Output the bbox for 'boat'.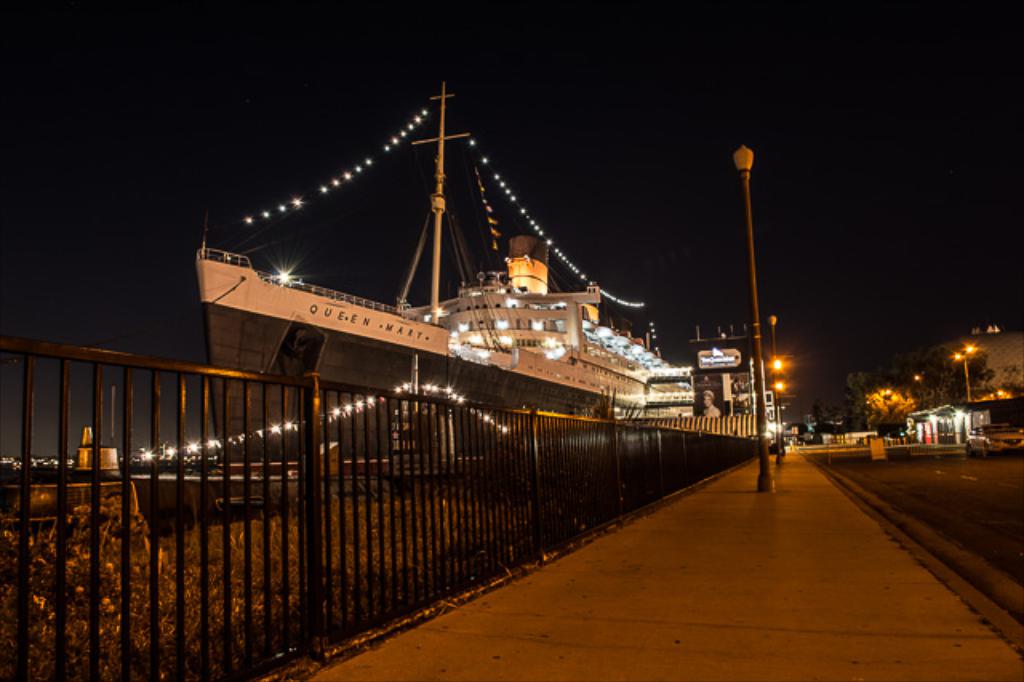
133/37/810/496.
